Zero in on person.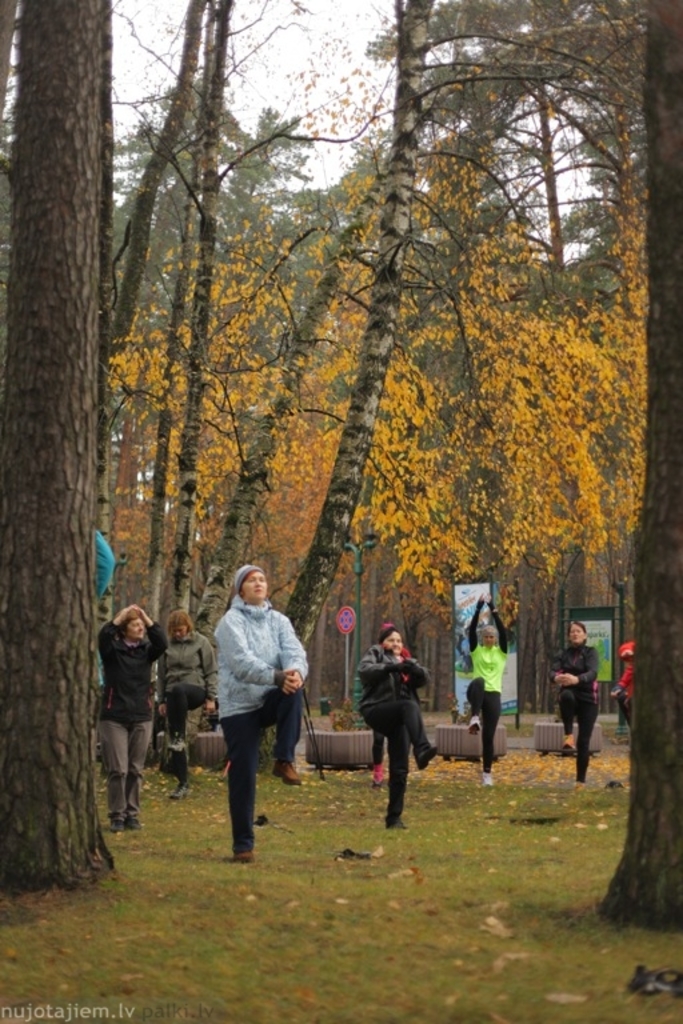
Zeroed in: bbox=[548, 623, 600, 795].
